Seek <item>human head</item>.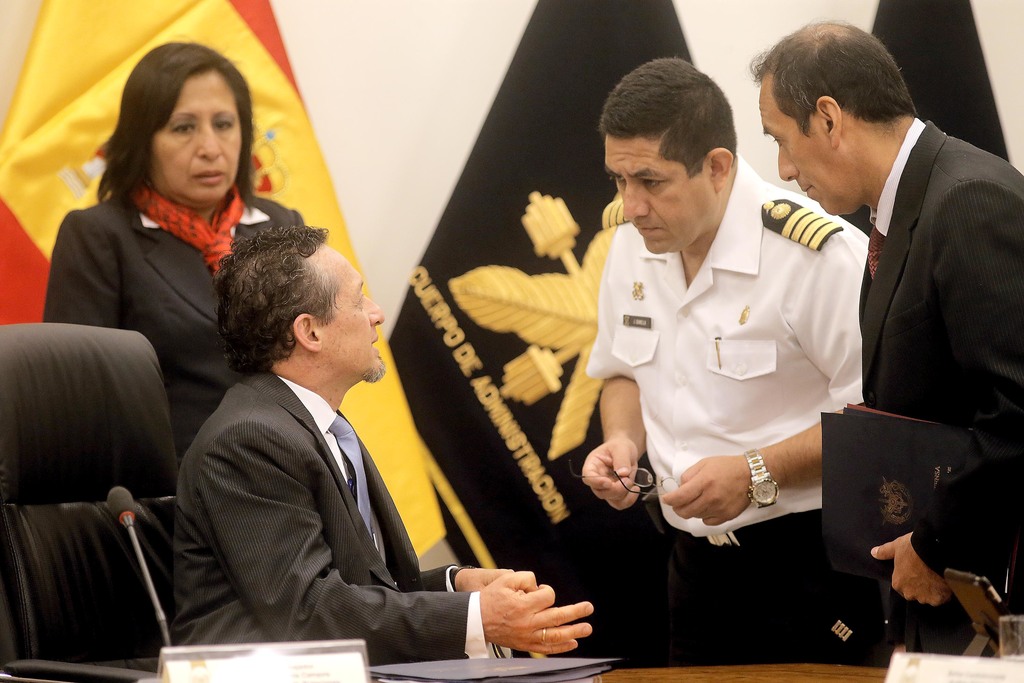
[106, 45, 244, 203].
